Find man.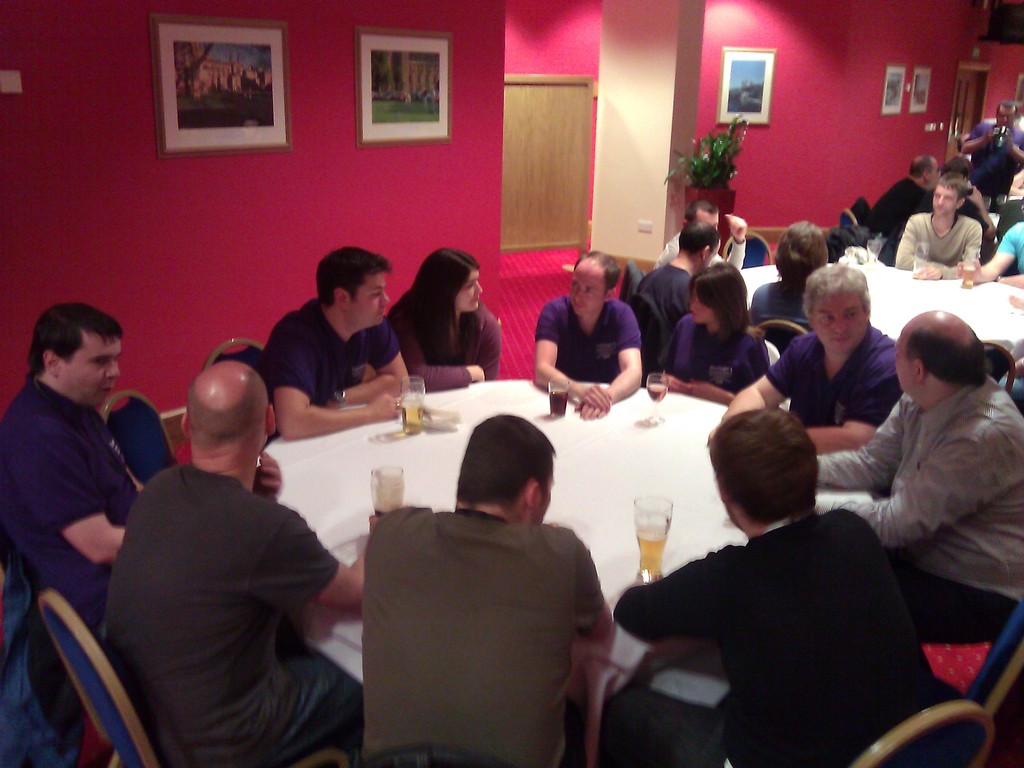
box=[0, 300, 139, 628].
